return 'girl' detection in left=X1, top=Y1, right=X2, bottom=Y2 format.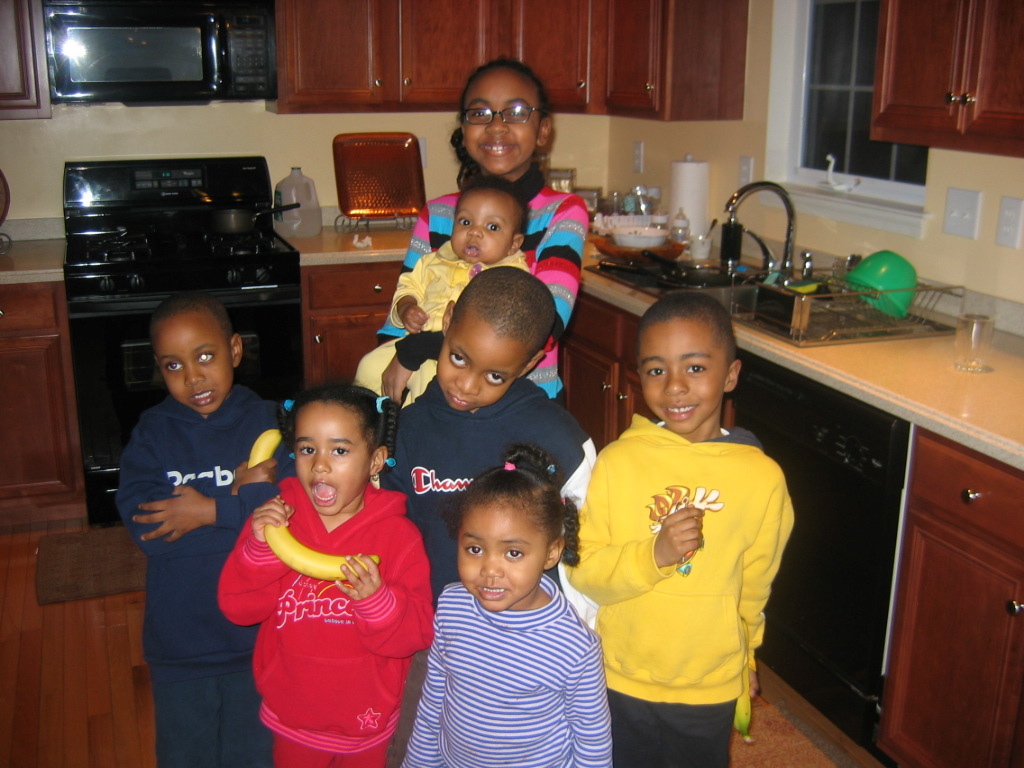
left=210, top=382, right=436, bottom=767.
